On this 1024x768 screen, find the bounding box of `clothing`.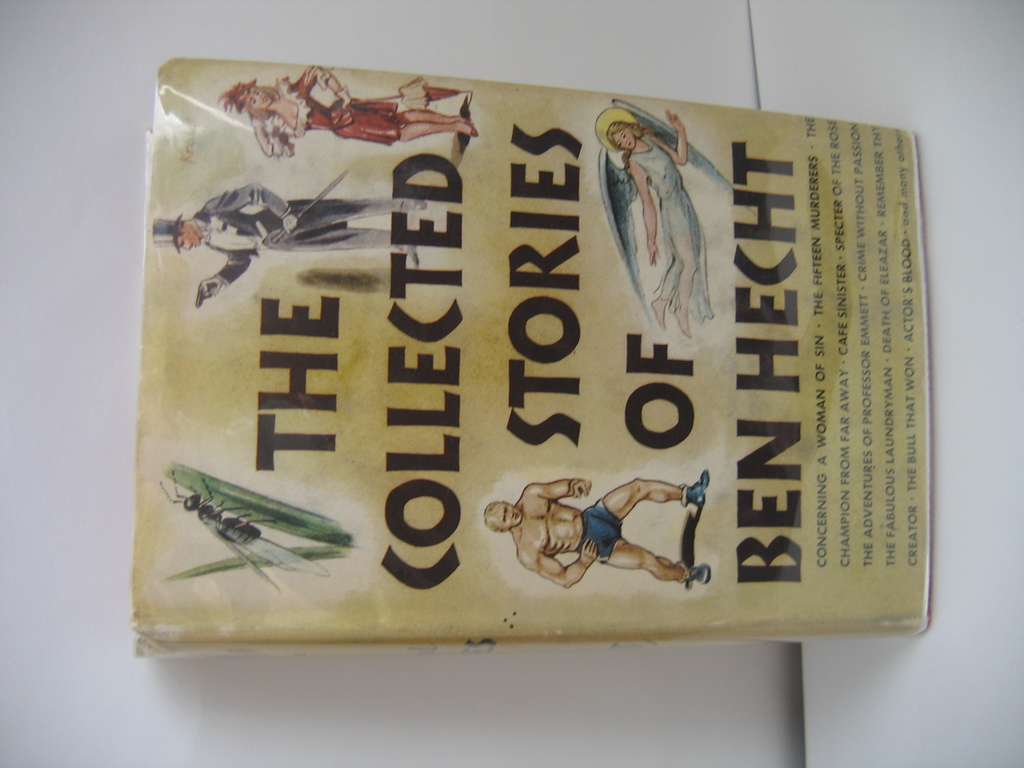
Bounding box: 184:177:414:284.
